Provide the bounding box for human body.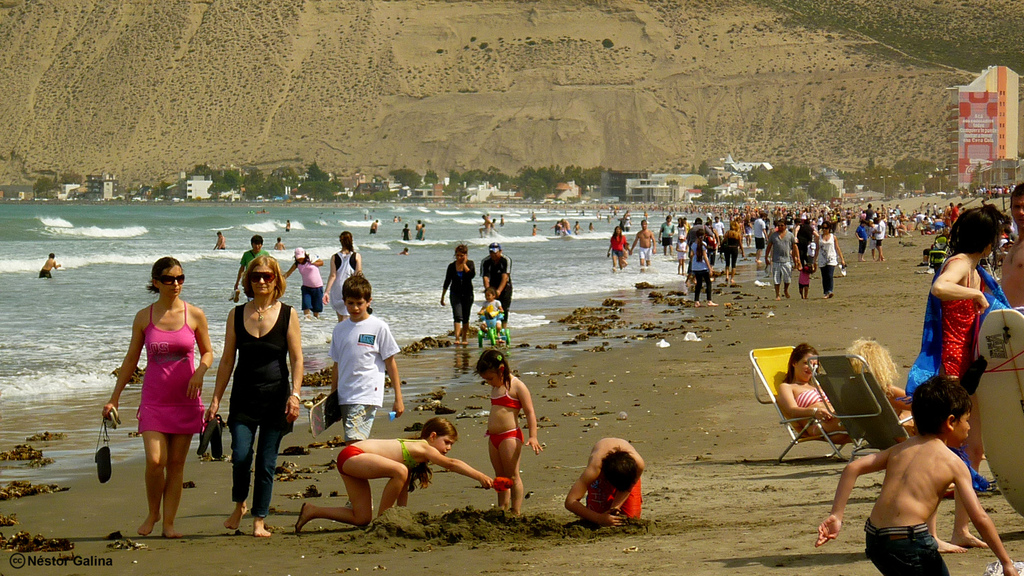
crop(777, 339, 842, 442).
